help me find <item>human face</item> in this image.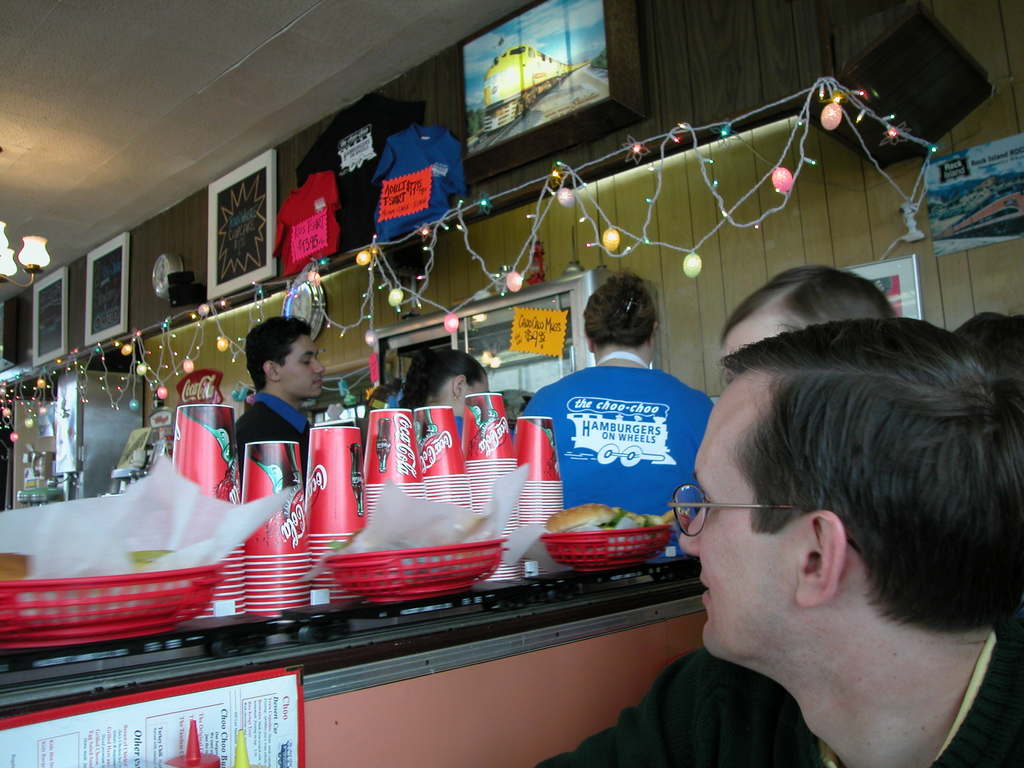
Found it: pyautogui.locateOnScreen(680, 380, 804, 657).
